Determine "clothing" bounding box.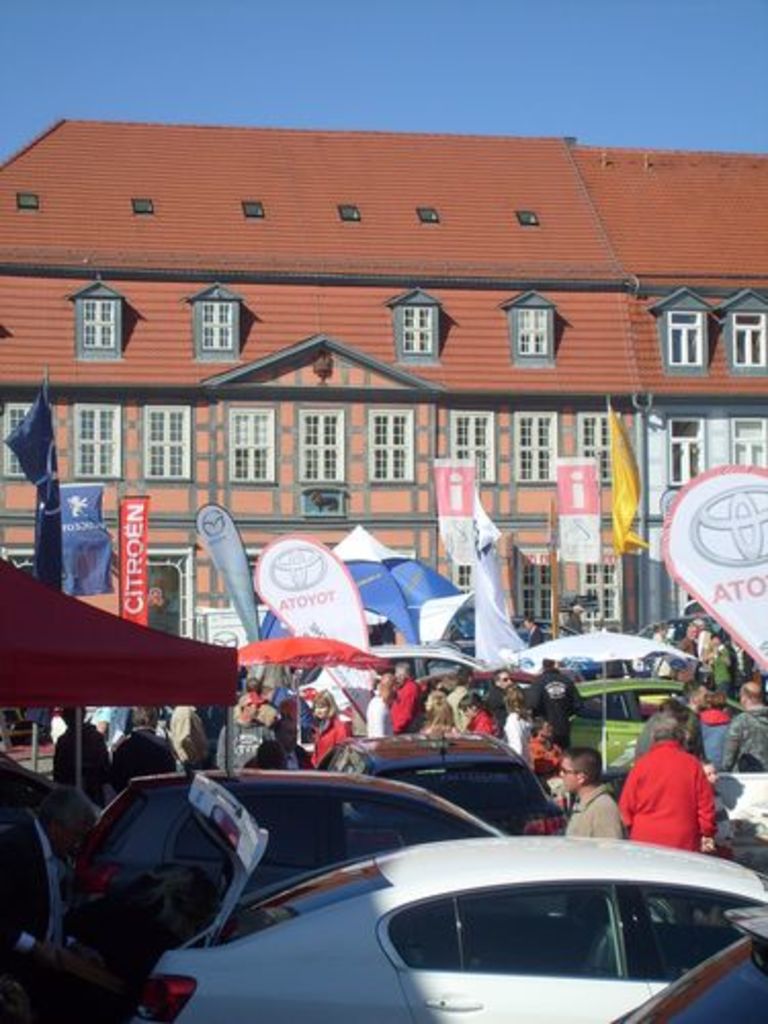
Determined: (526,741,563,776).
